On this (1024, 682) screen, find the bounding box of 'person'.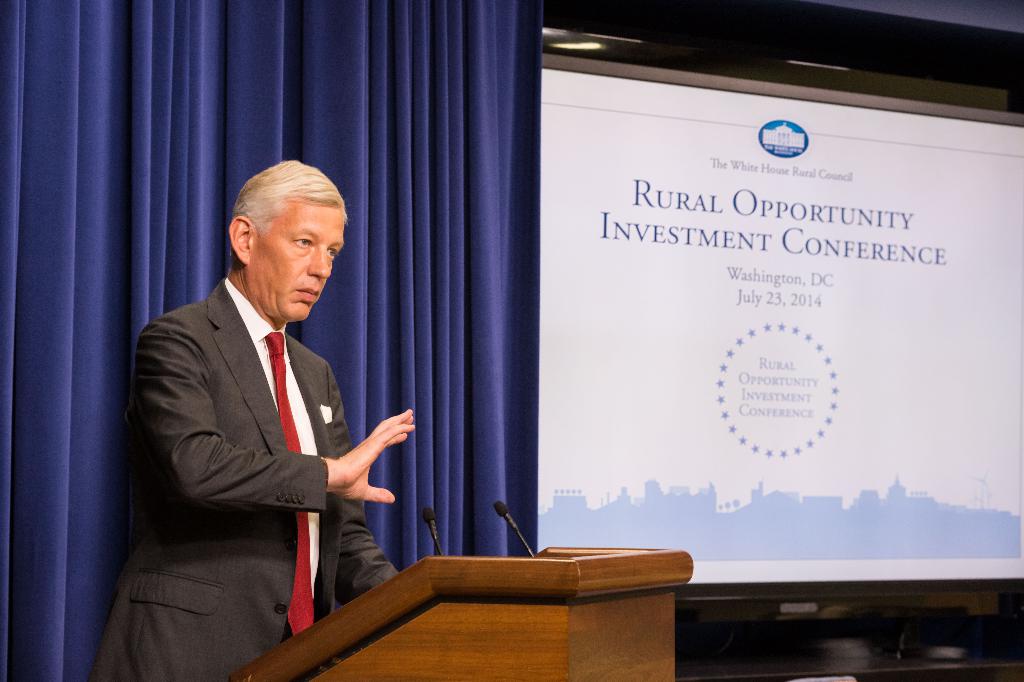
Bounding box: [left=121, top=147, right=399, bottom=672].
